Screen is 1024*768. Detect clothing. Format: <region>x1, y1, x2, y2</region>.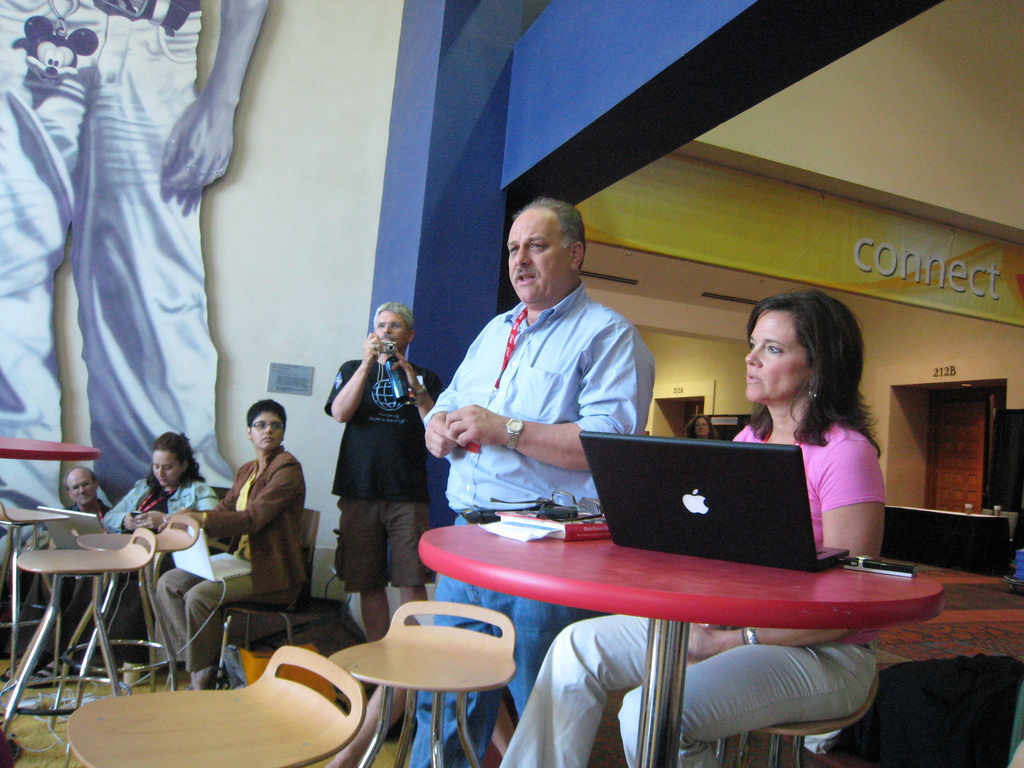
<region>313, 351, 448, 592</region>.
